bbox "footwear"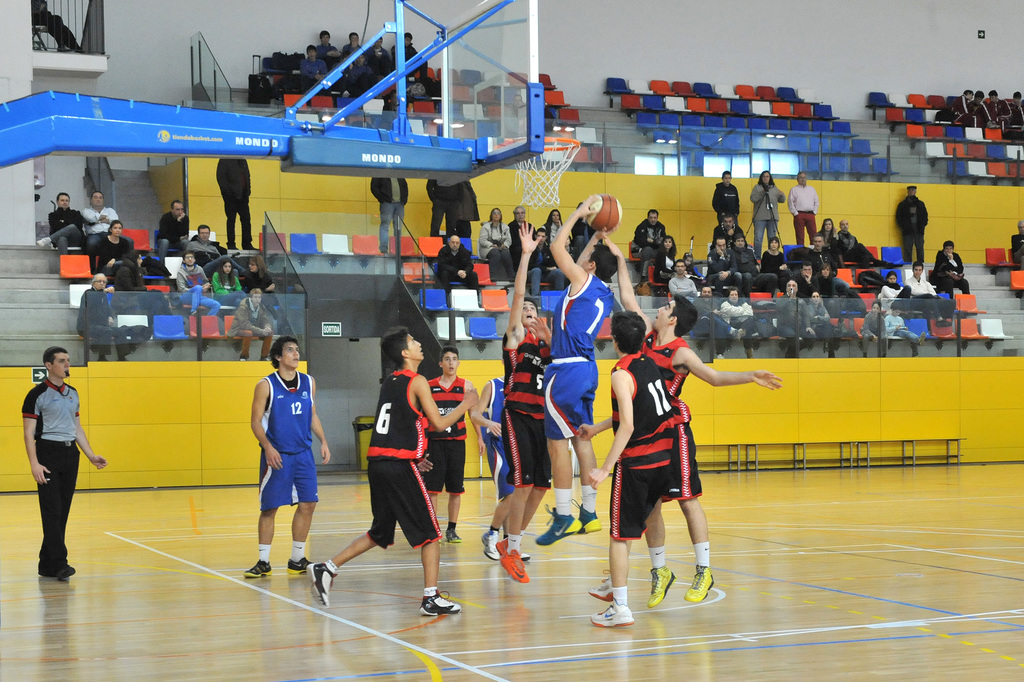
BBox(227, 244, 236, 248)
